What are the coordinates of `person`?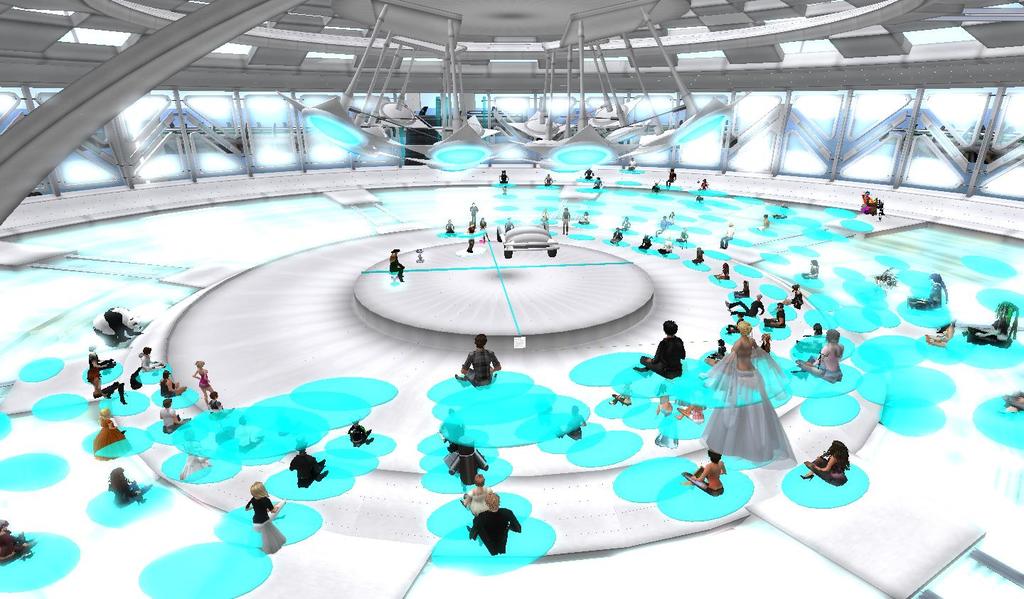
<bbox>129, 369, 148, 389</bbox>.
